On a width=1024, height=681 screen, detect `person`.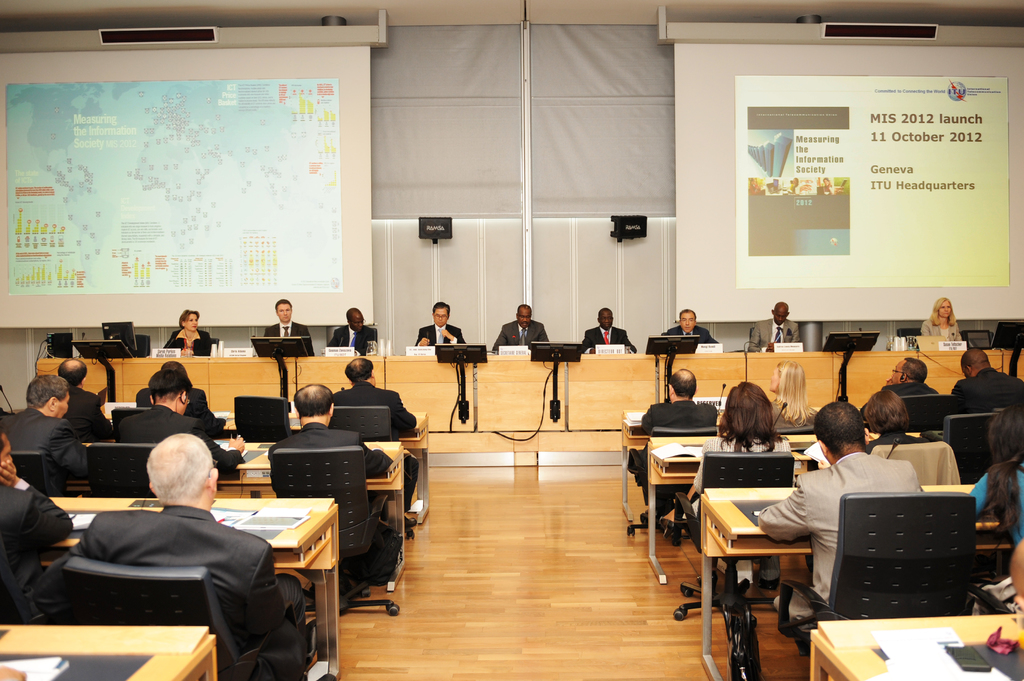
BBox(328, 358, 416, 518).
